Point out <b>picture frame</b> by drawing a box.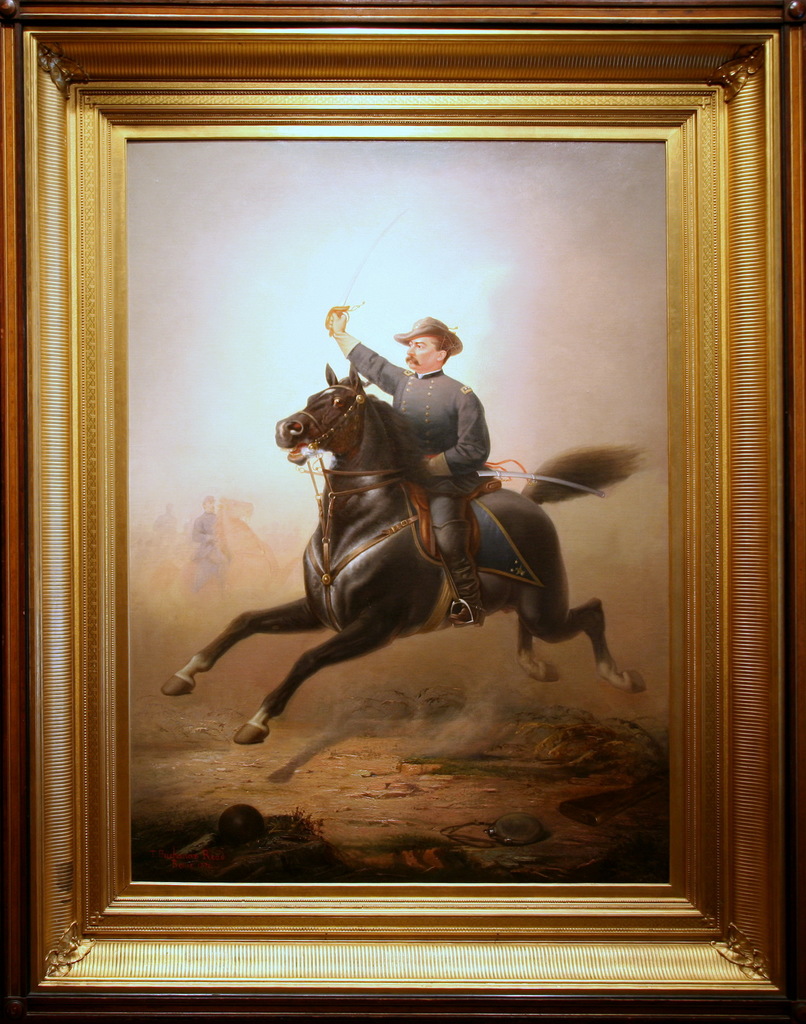
box(0, 0, 805, 1023).
